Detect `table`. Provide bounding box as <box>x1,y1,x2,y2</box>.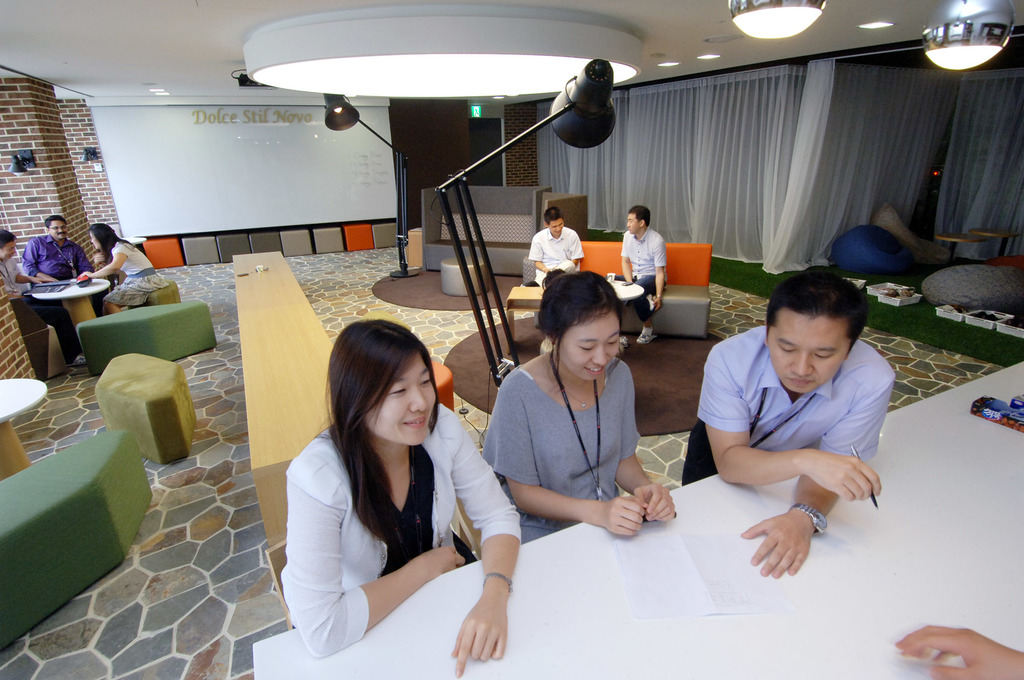
<box>0,378,50,480</box>.
